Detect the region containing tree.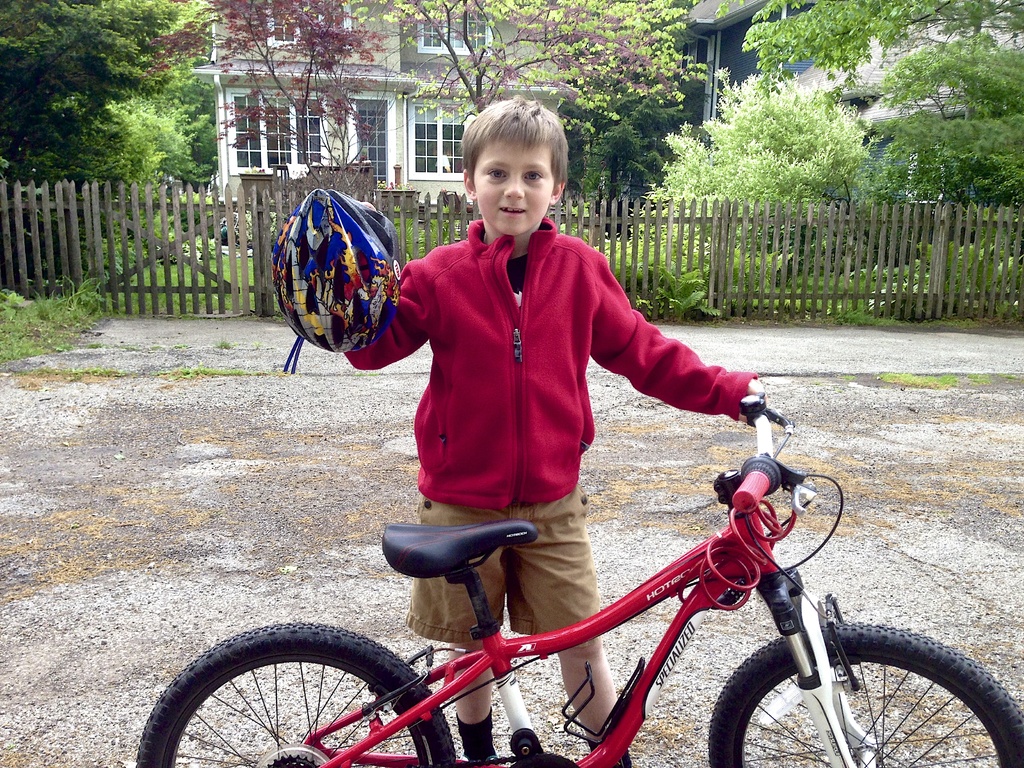
{"x1": 623, "y1": 56, "x2": 879, "y2": 274}.
